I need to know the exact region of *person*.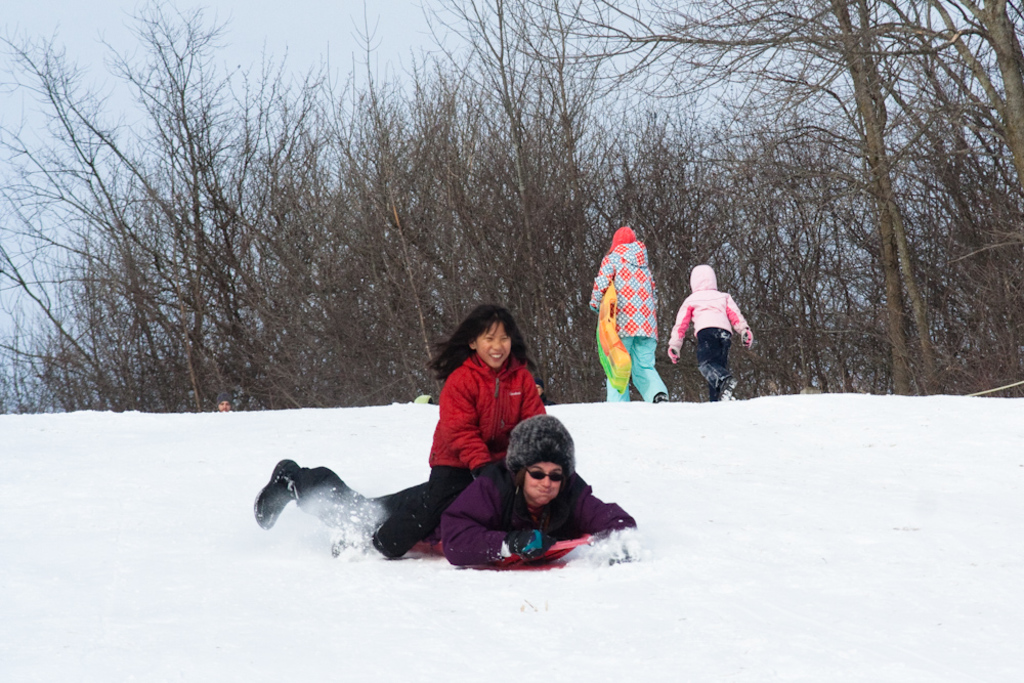
Region: [375,302,545,555].
